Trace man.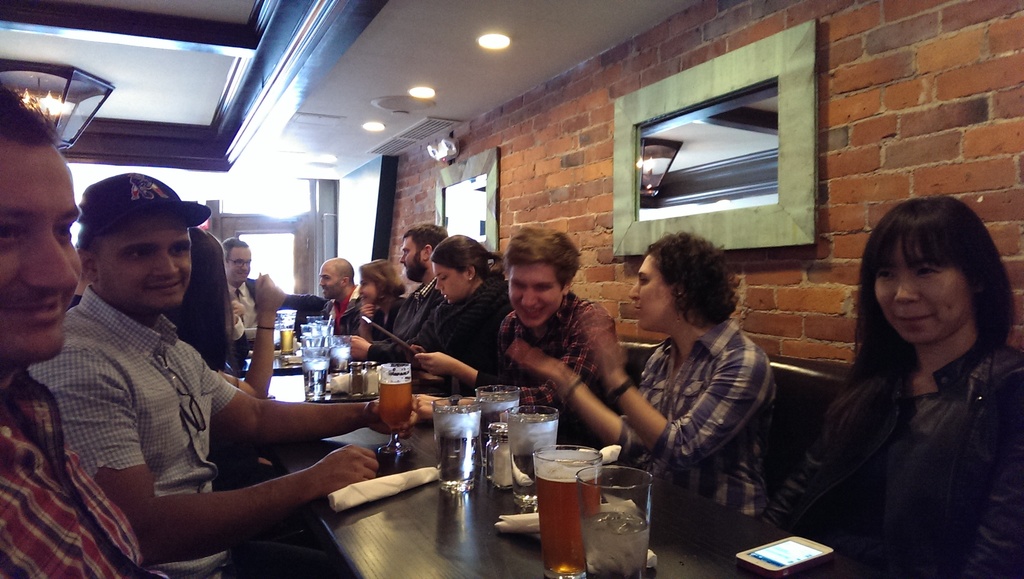
Traced to 222/235/285/351.
